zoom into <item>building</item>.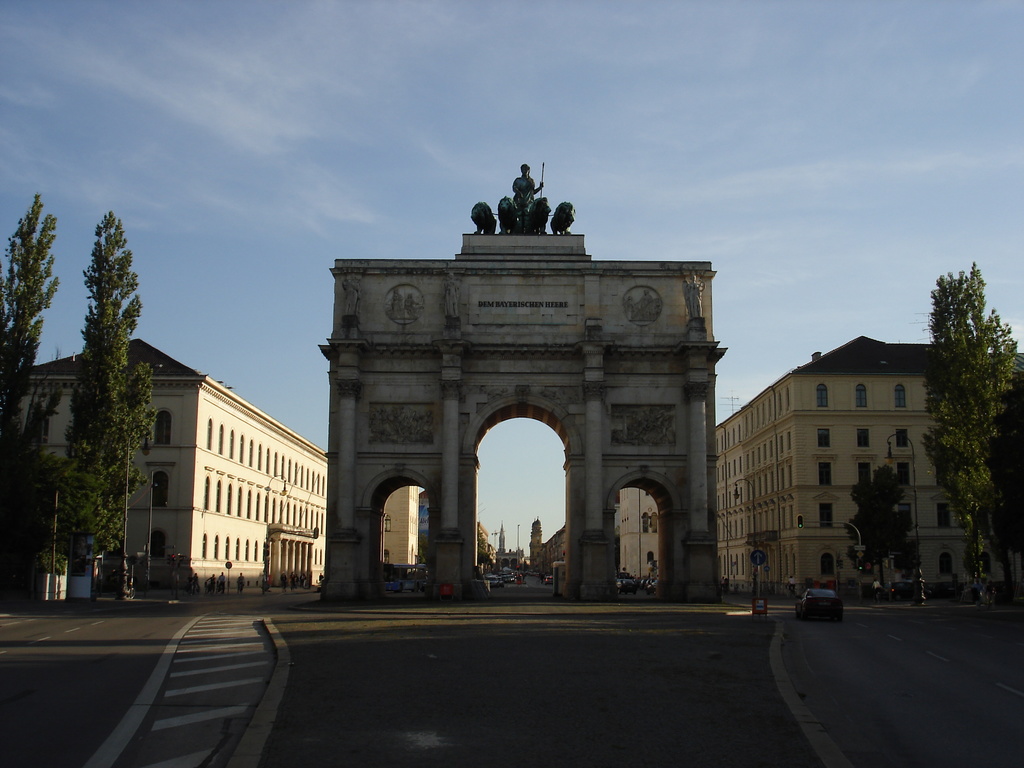
Zoom target: (531,519,563,577).
